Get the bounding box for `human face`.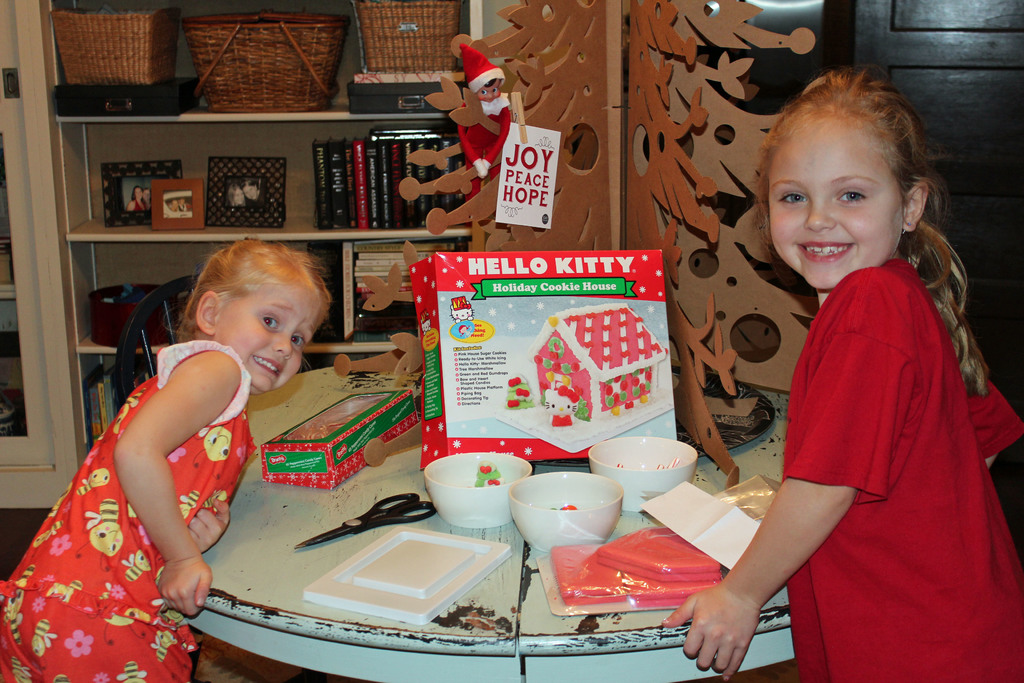
box(479, 76, 502, 104).
